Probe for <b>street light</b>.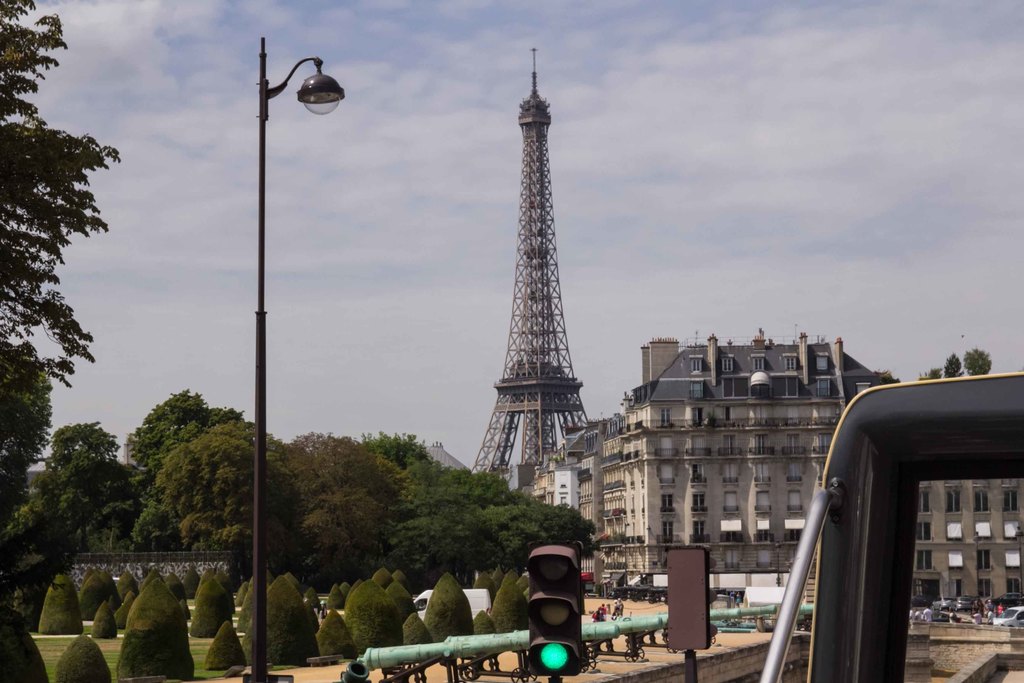
Probe result: rect(244, 37, 349, 682).
